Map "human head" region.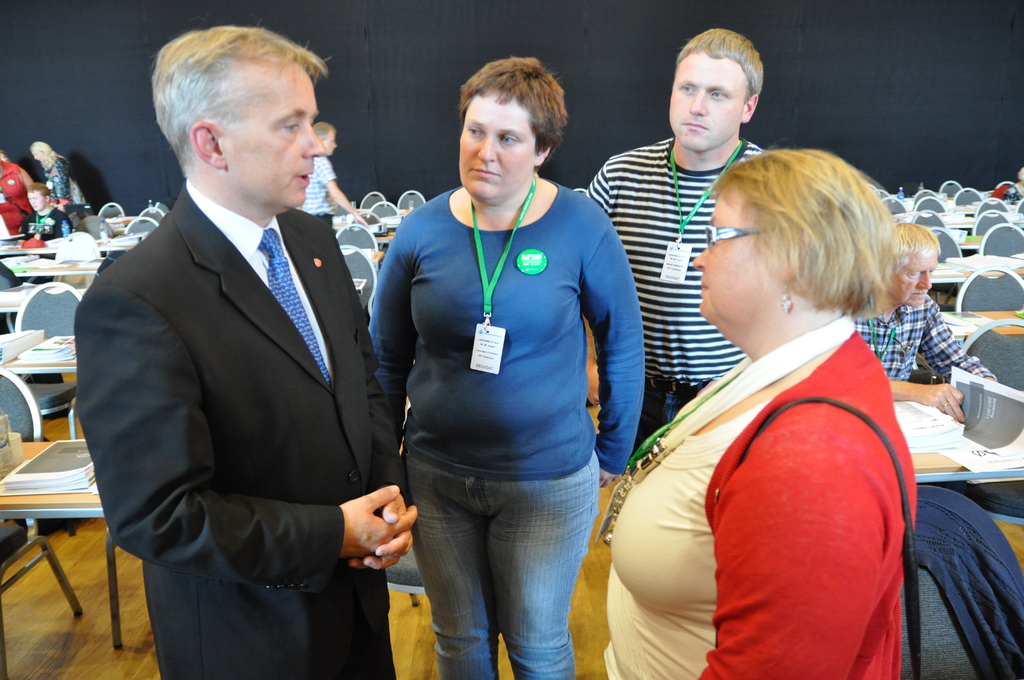
Mapped to detection(312, 122, 339, 154).
